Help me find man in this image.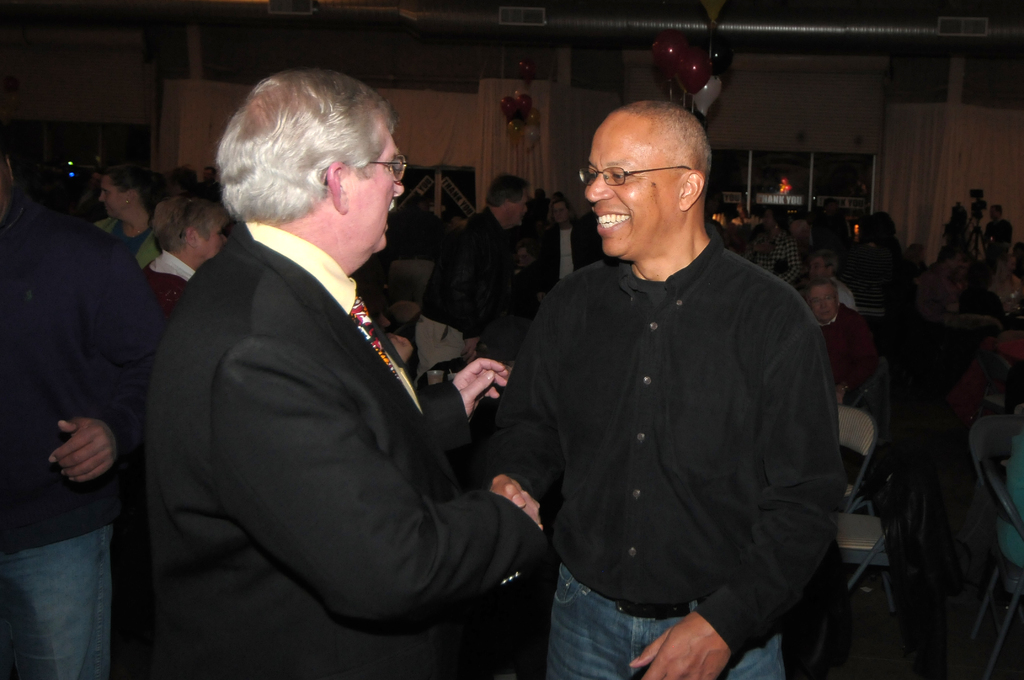
Found it: left=980, top=201, right=1011, bottom=259.
